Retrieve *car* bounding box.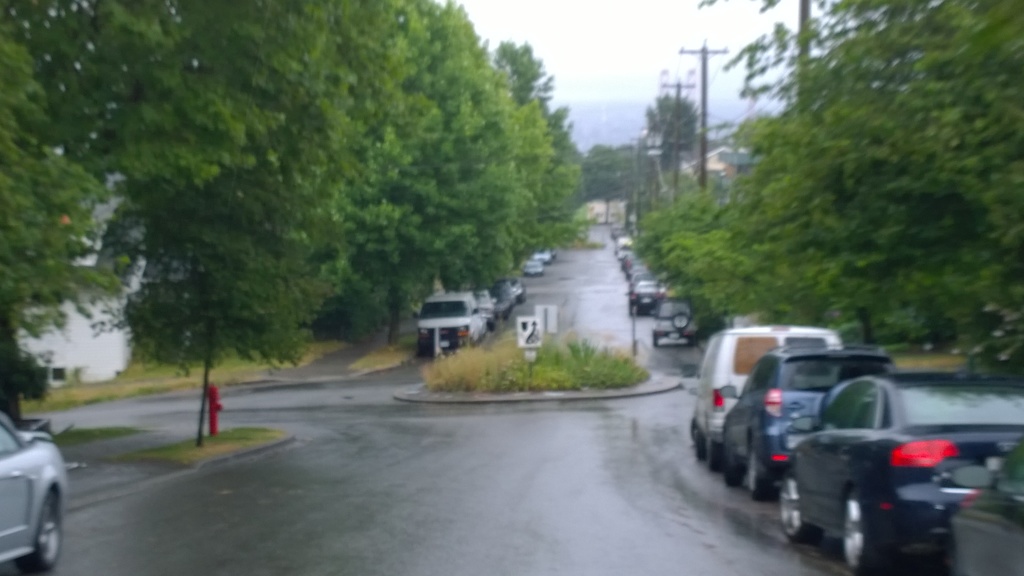
Bounding box: box(496, 275, 529, 305).
